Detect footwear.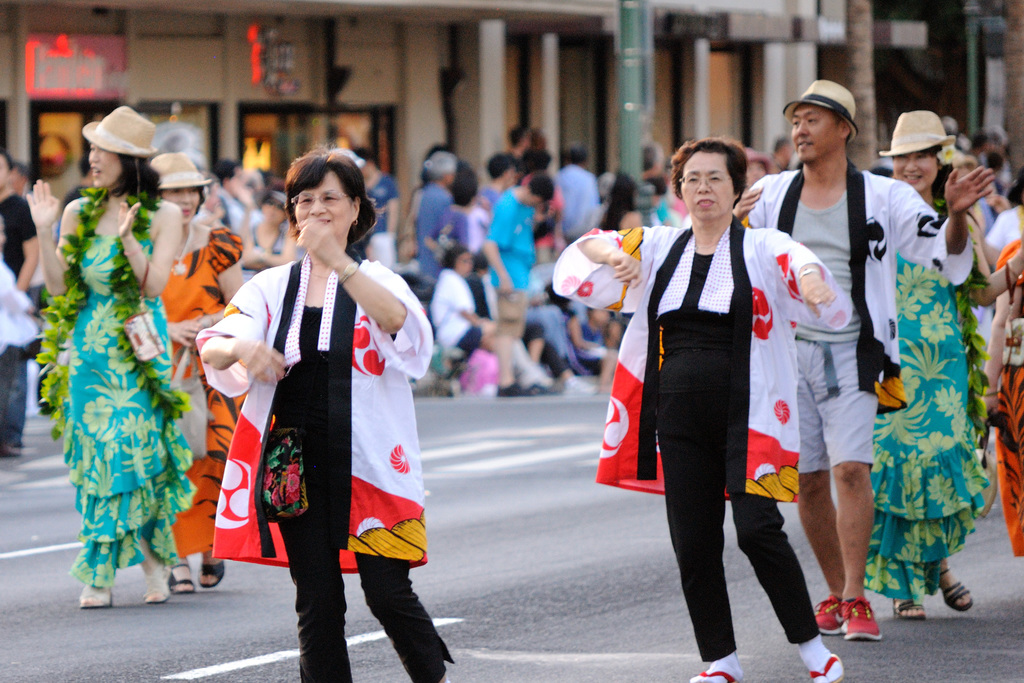
Detected at {"left": 691, "top": 670, "right": 740, "bottom": 682}.
